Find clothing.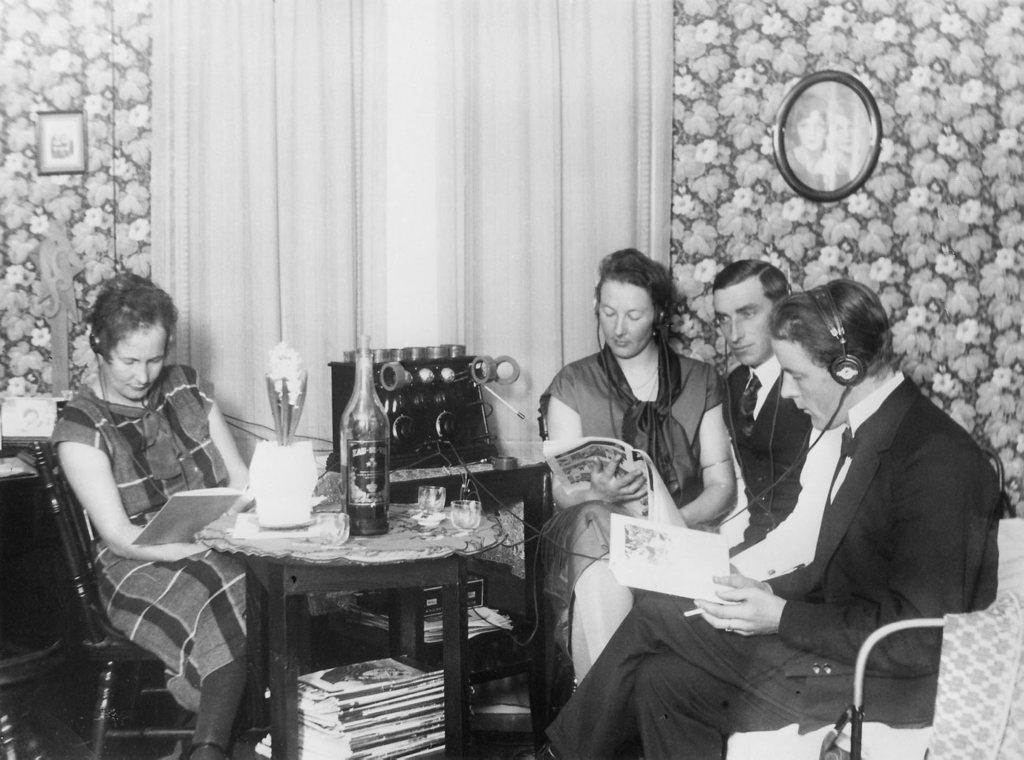
(x1=49, y1=321, x2=241, y2=719).
